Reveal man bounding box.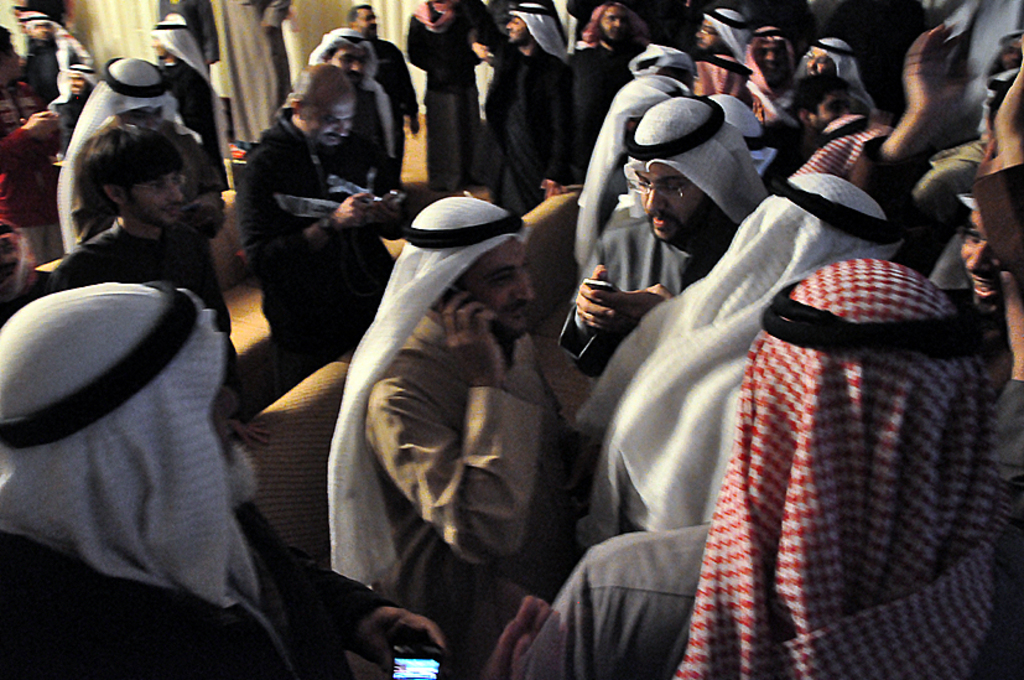
Revealed: {"x1": 48, "y1": 51, "x2": 253, "y2": 440}.
